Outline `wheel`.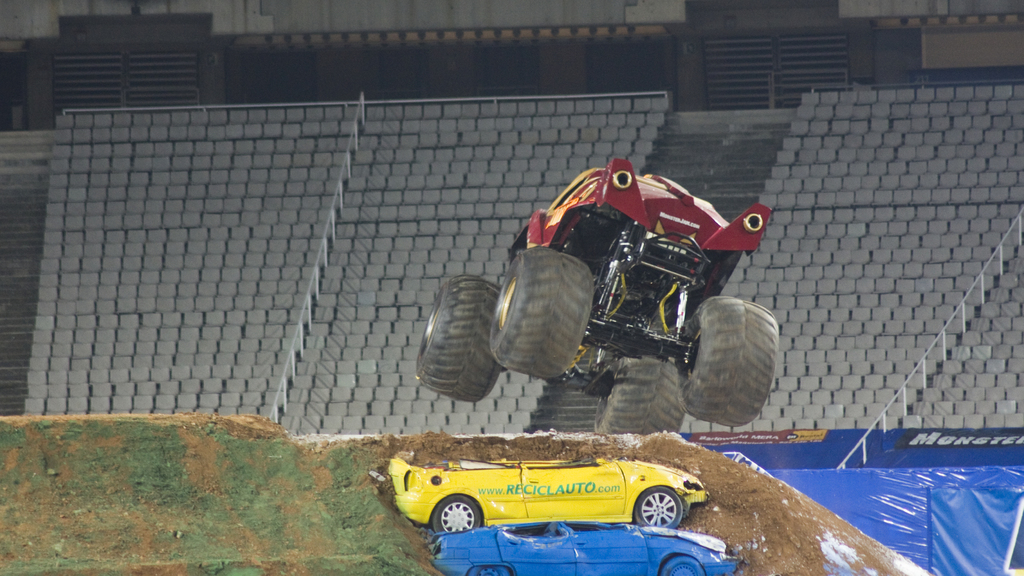
Outline: bbox(678, 293, 781, 429).
